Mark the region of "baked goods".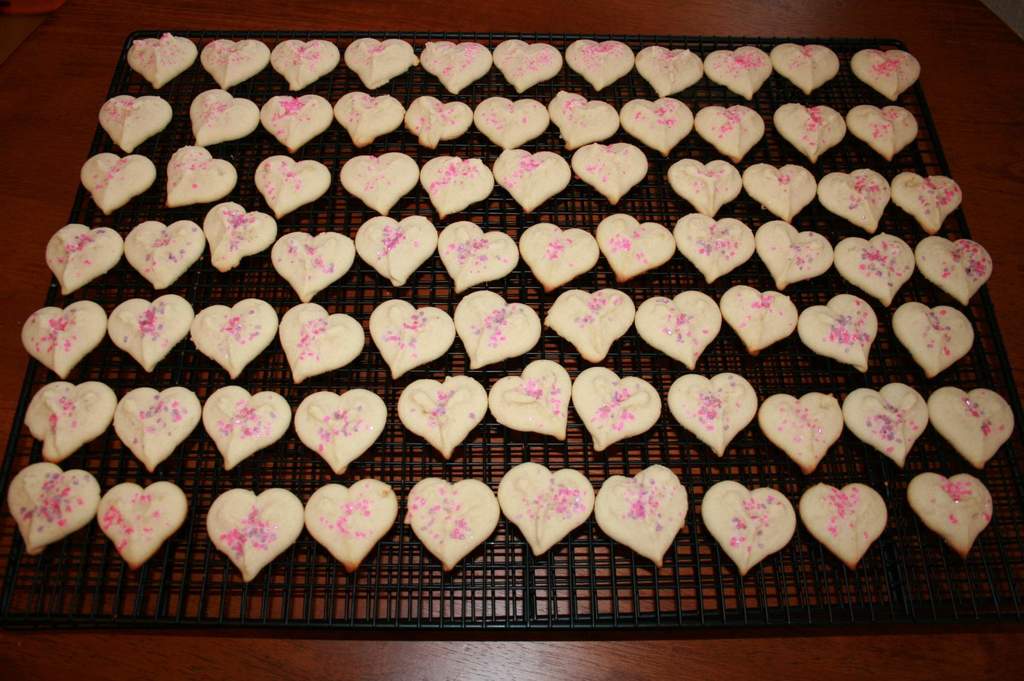
Region: (x1=493, y1=39, x2=563, y2=92).
